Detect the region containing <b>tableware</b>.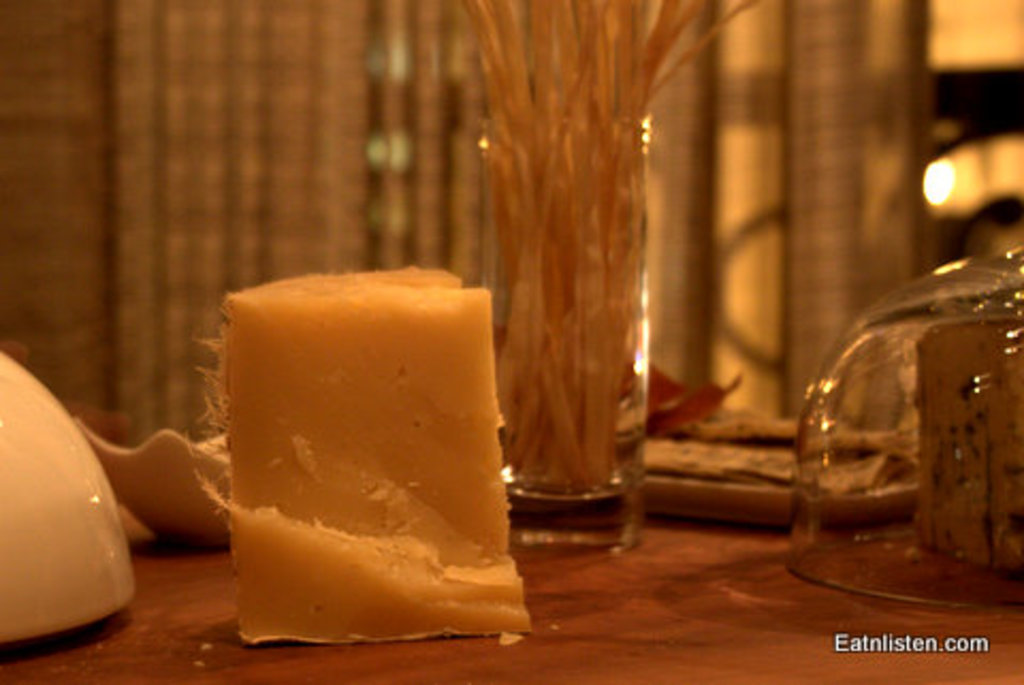
detection(627, 420, 924, 519).
